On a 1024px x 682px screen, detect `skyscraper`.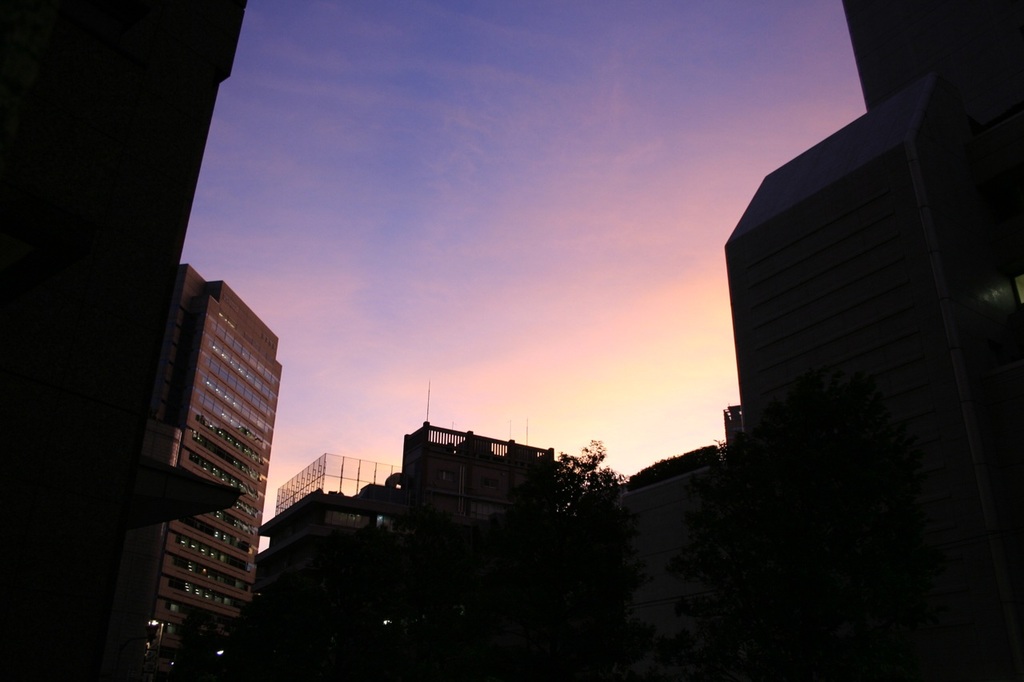
[left=390, top=377, right=572, bottom=551].
